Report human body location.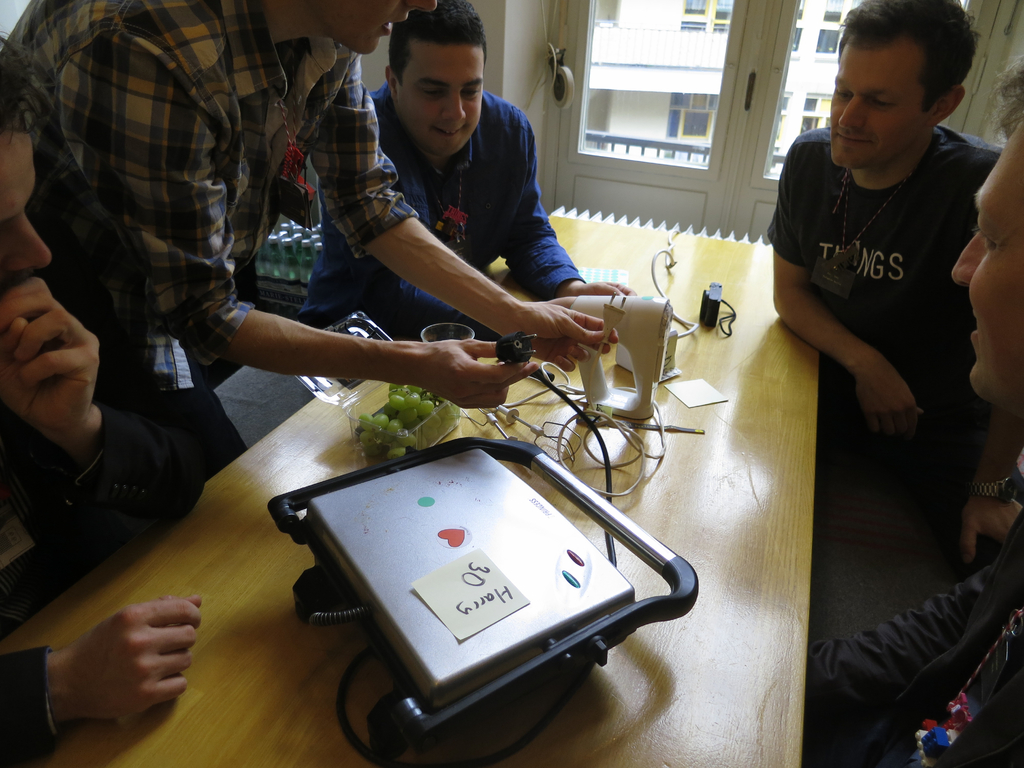
Report: [left=812, top=51, right=1023, bottom=767].
